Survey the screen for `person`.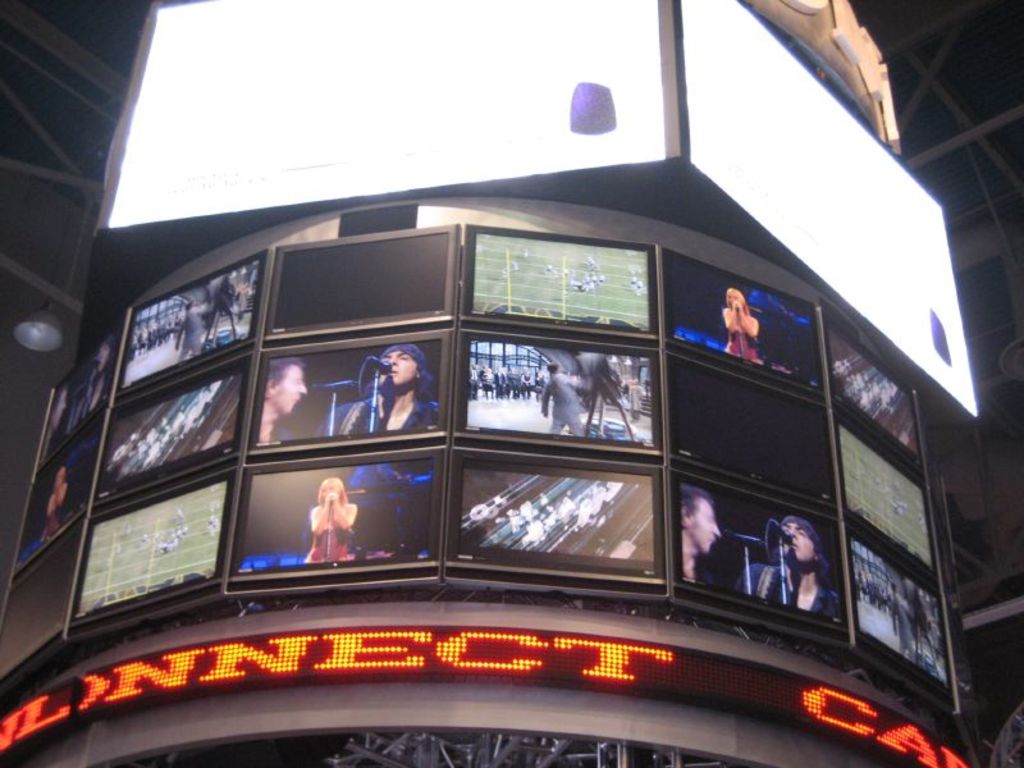
Survey found: (left=882, top=582, right=919, bottom=660).
